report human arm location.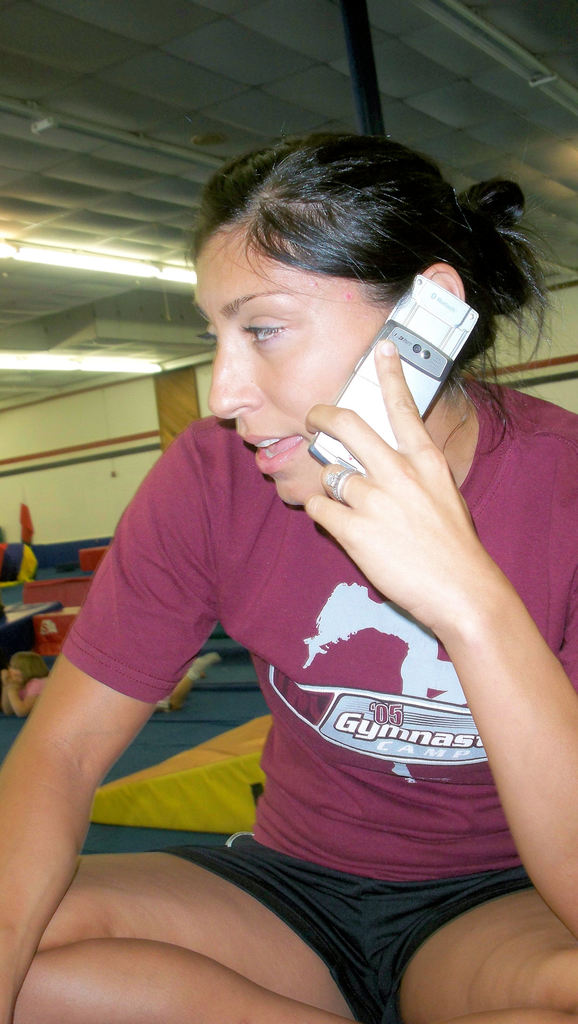
Report: box(4, 552, 173, 964).
